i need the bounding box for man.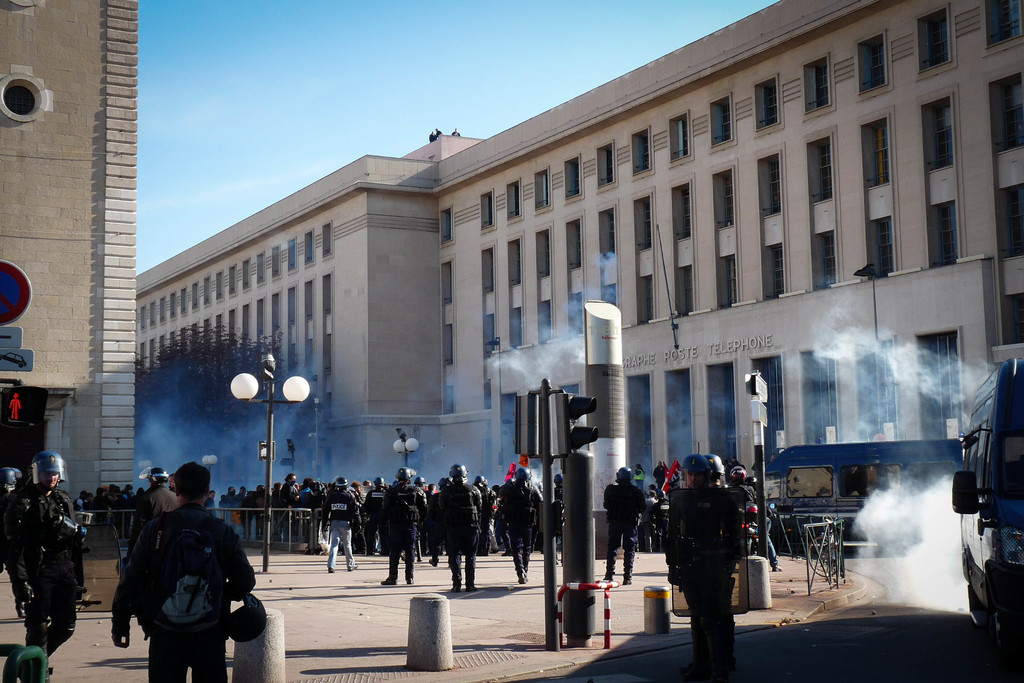
Here it is: [x1=412, y1=475, x2=426, y2=491].
